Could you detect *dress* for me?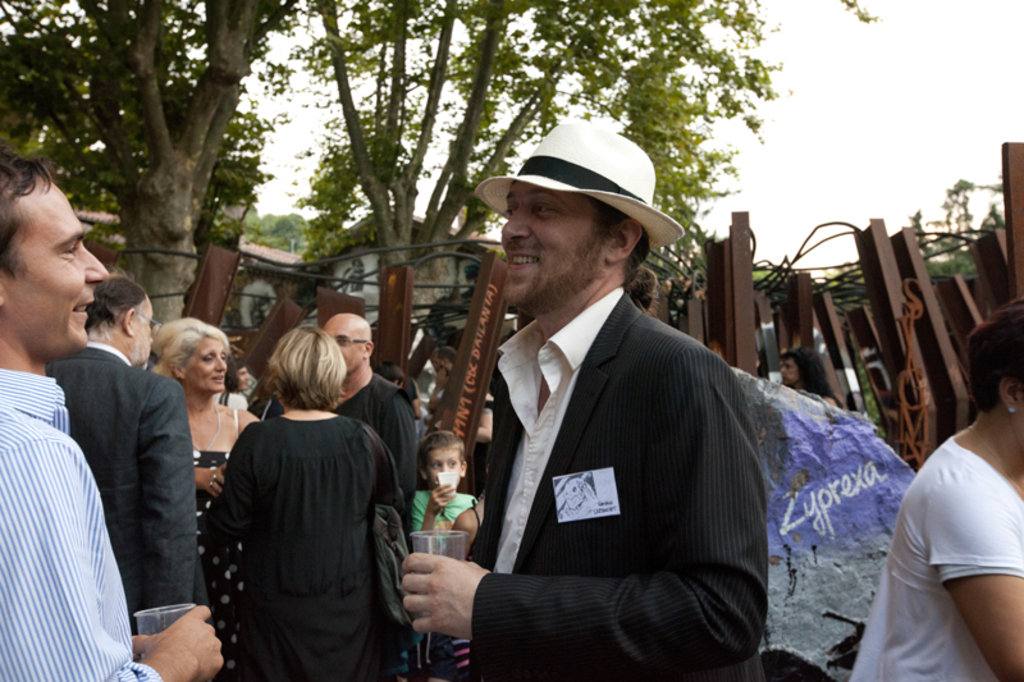
Detection result: Rect(210, 415, 410, 681).
